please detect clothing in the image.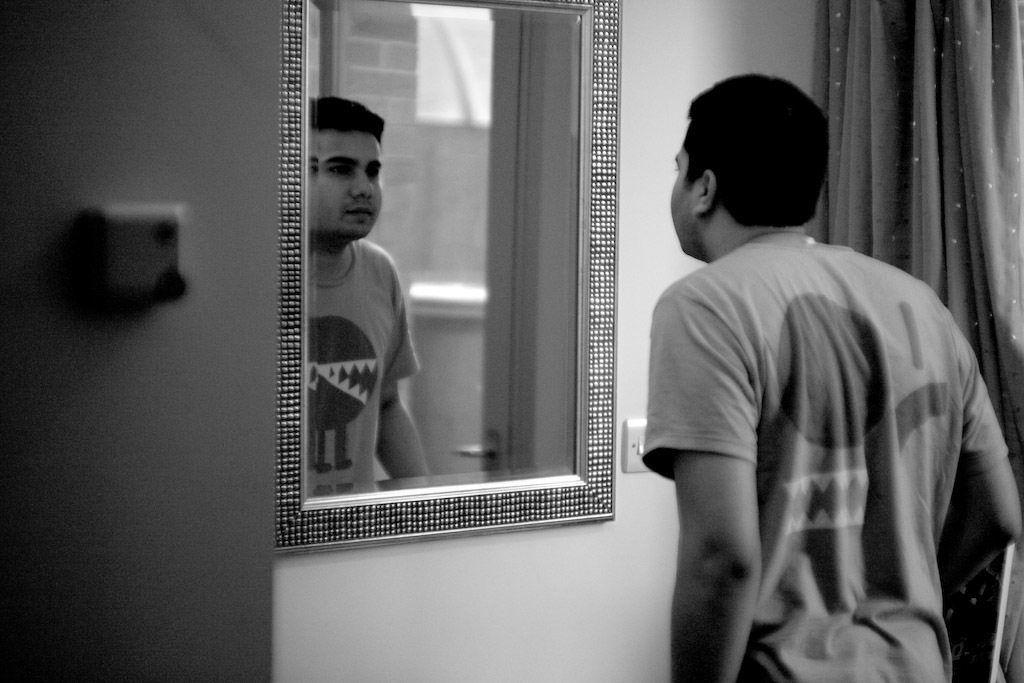
636,229,1012,682.
